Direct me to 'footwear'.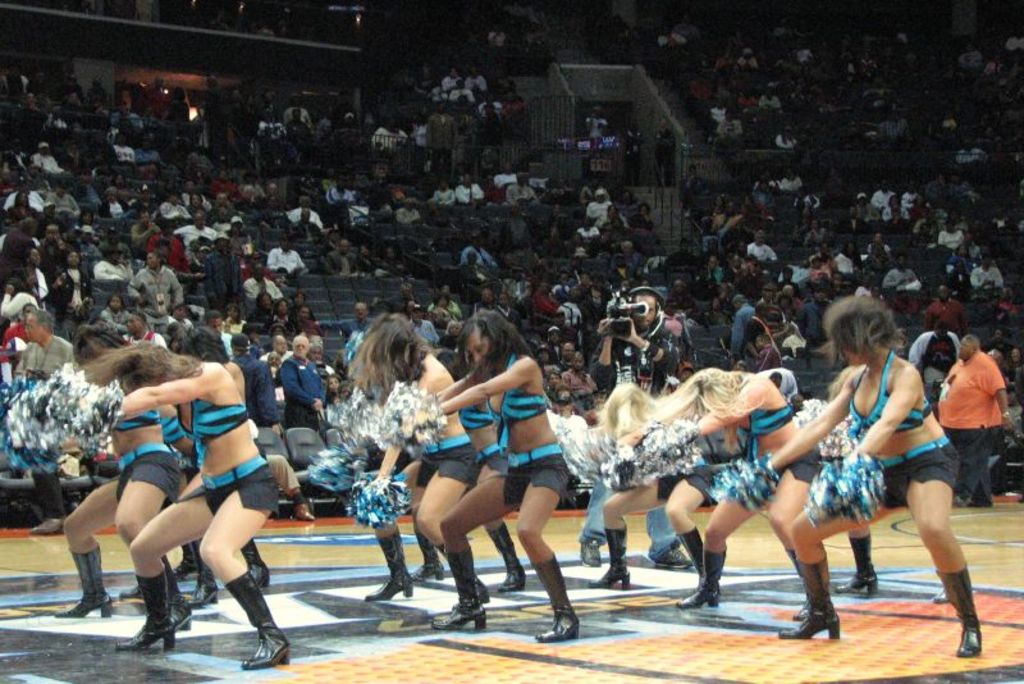
Direction: BBox(931, 587, 954, 606).
